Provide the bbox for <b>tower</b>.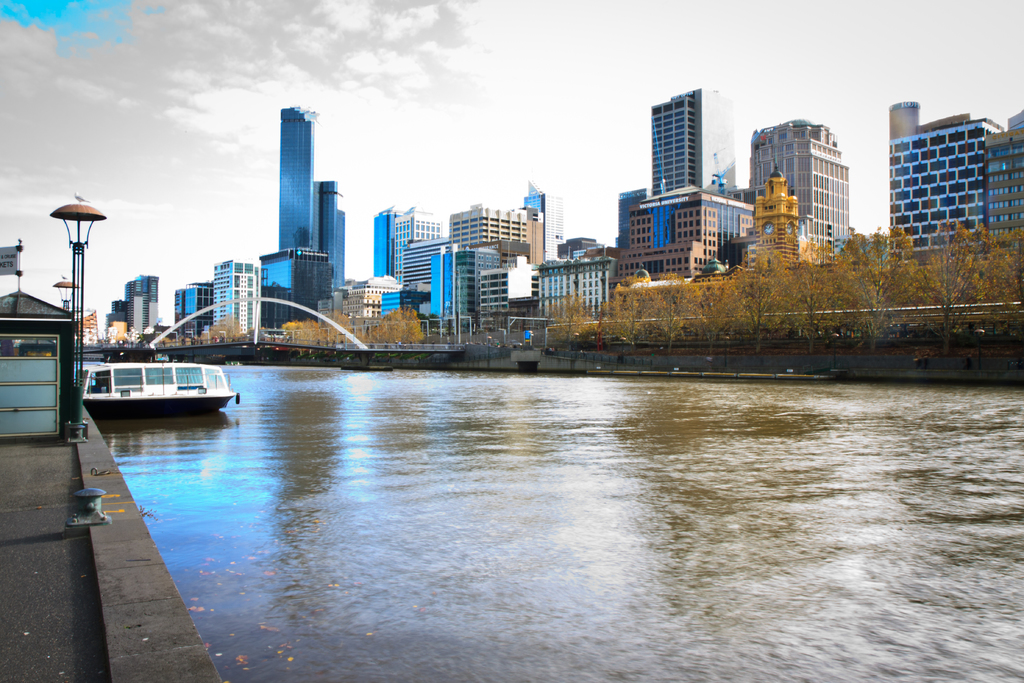
(left=276, top=102, right=316, bottom=245).
